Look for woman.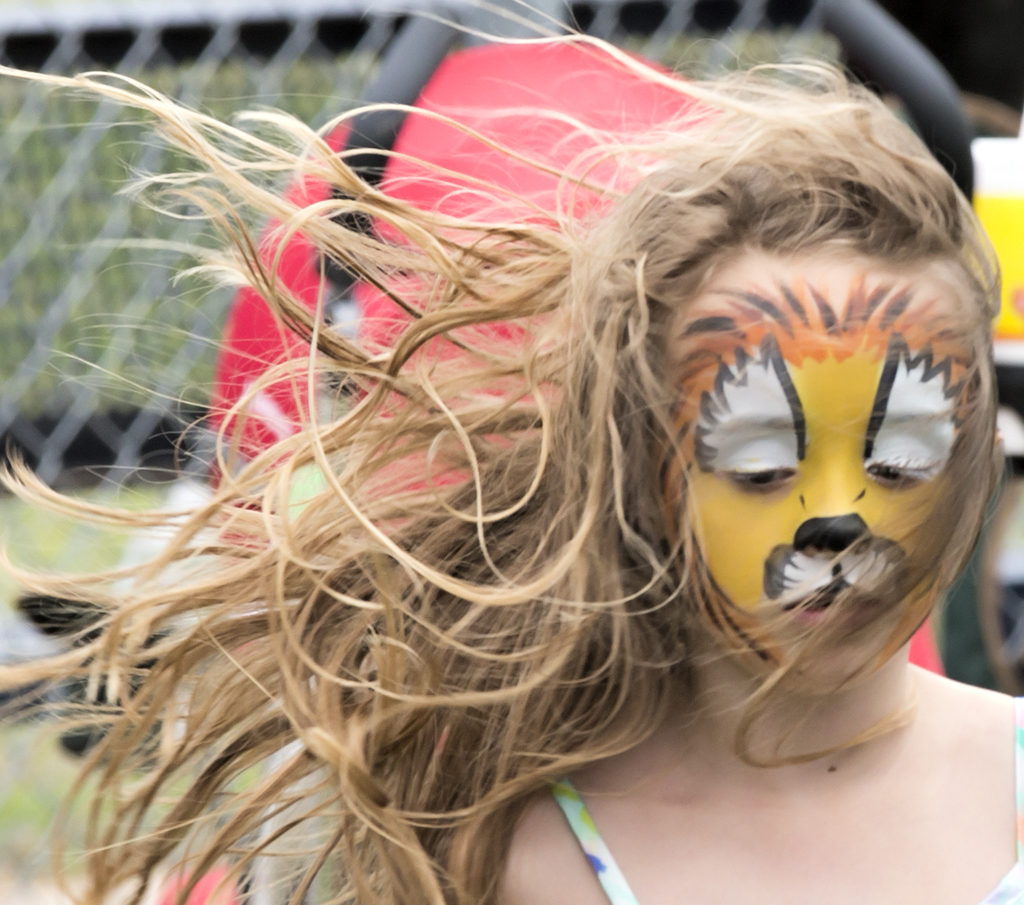
Found: crop(0, 0, 1023, 904).
